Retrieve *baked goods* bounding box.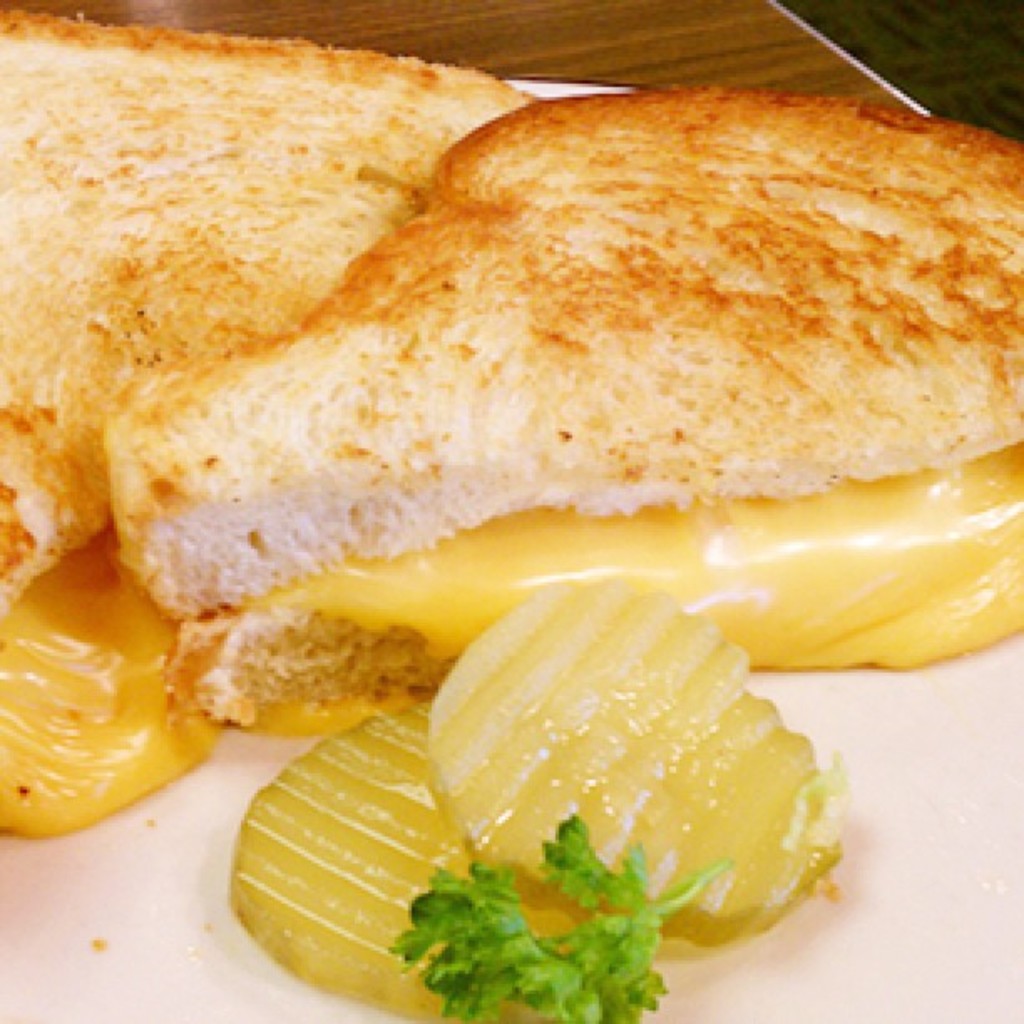
Bounding box: locate(0, 13, 556, 825).
